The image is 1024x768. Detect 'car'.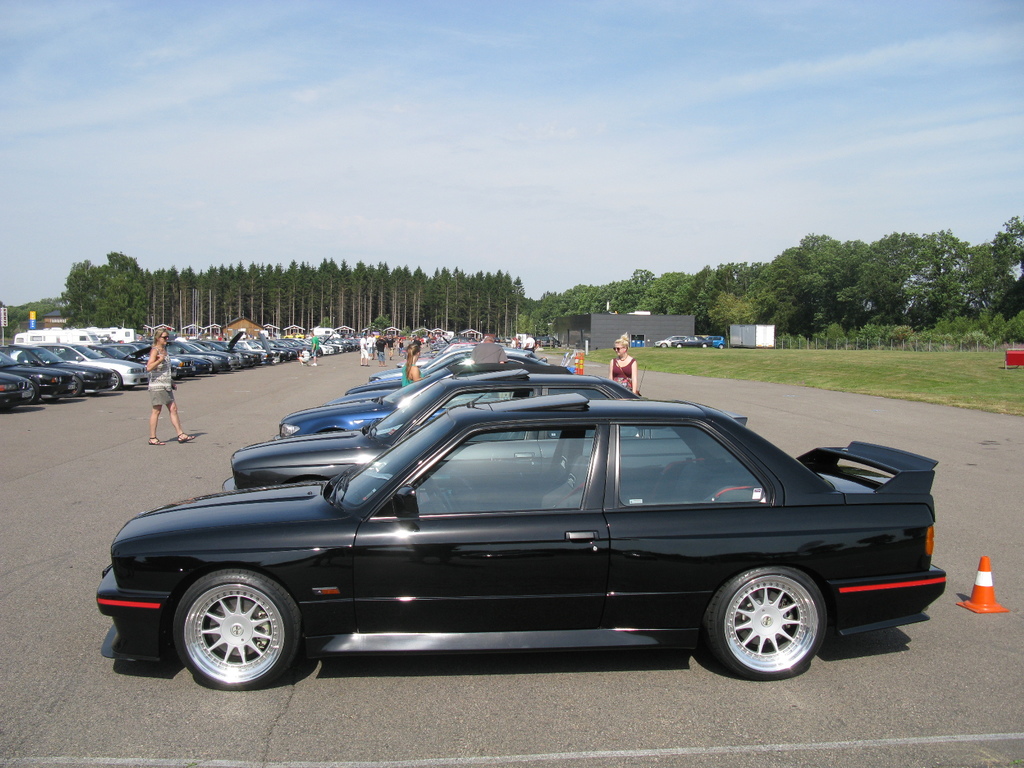
Detection: <box>0,348,77,404</box>.
